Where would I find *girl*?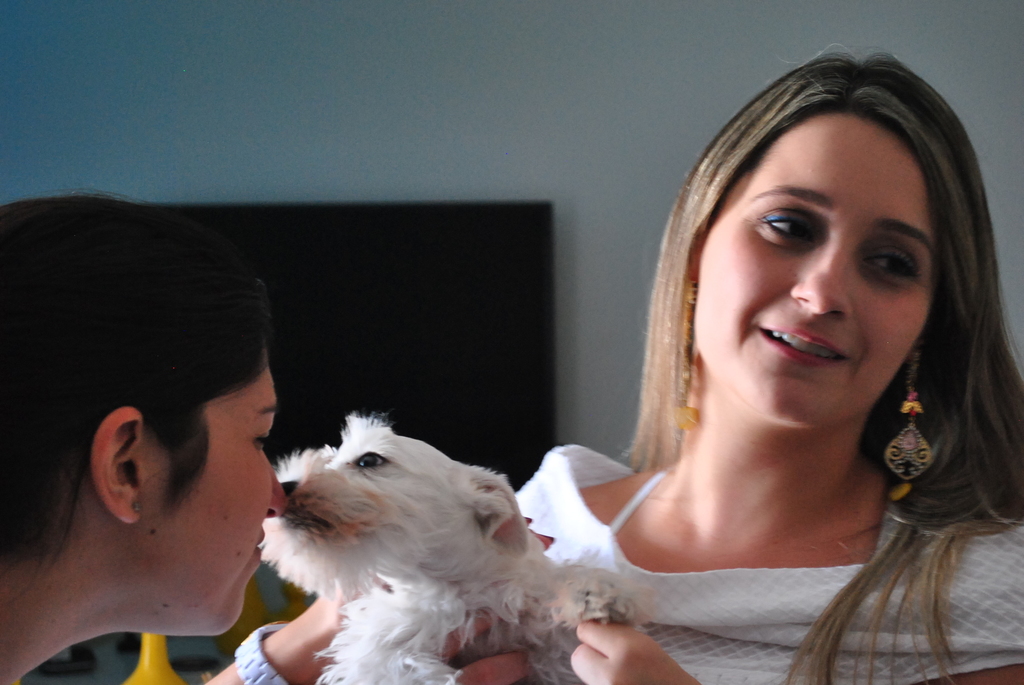
At BBox(0, 187, 388, 684).
